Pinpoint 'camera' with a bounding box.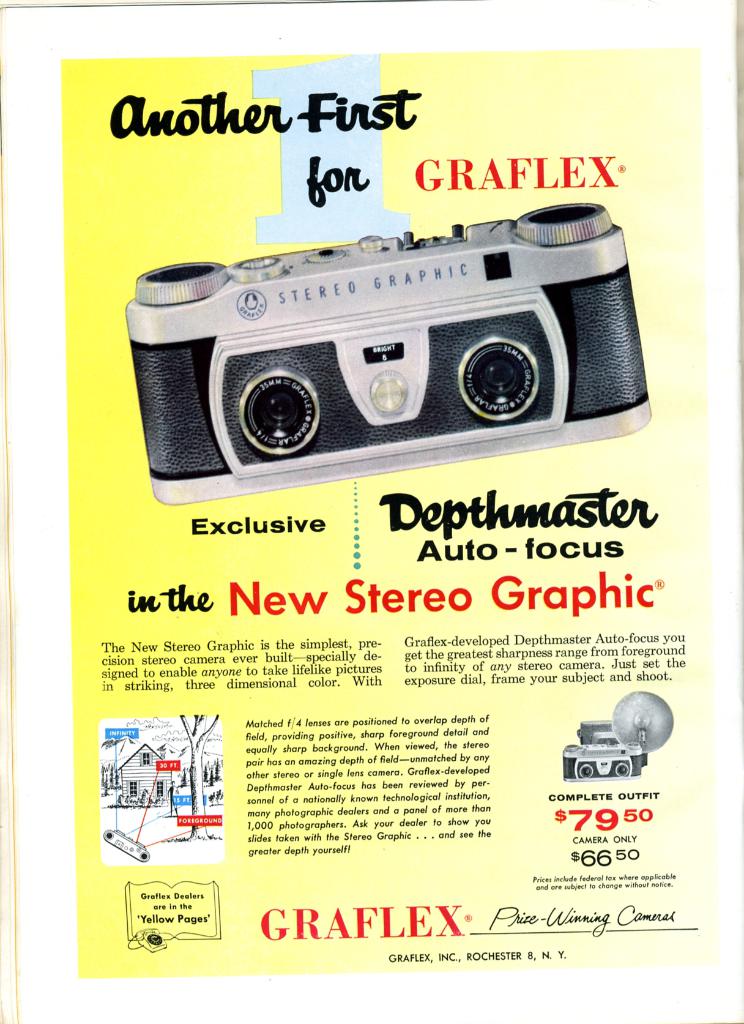
579 717 647 765.
